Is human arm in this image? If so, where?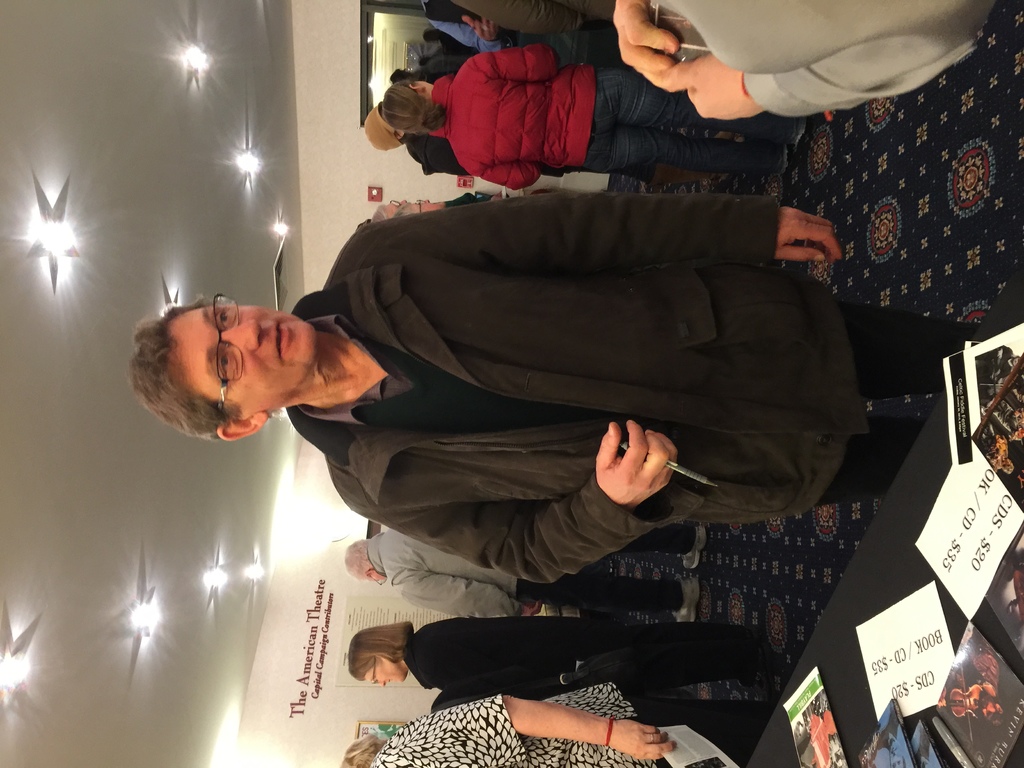
Yes, at <bbox>423, 5, 506, 57</bbox>.
